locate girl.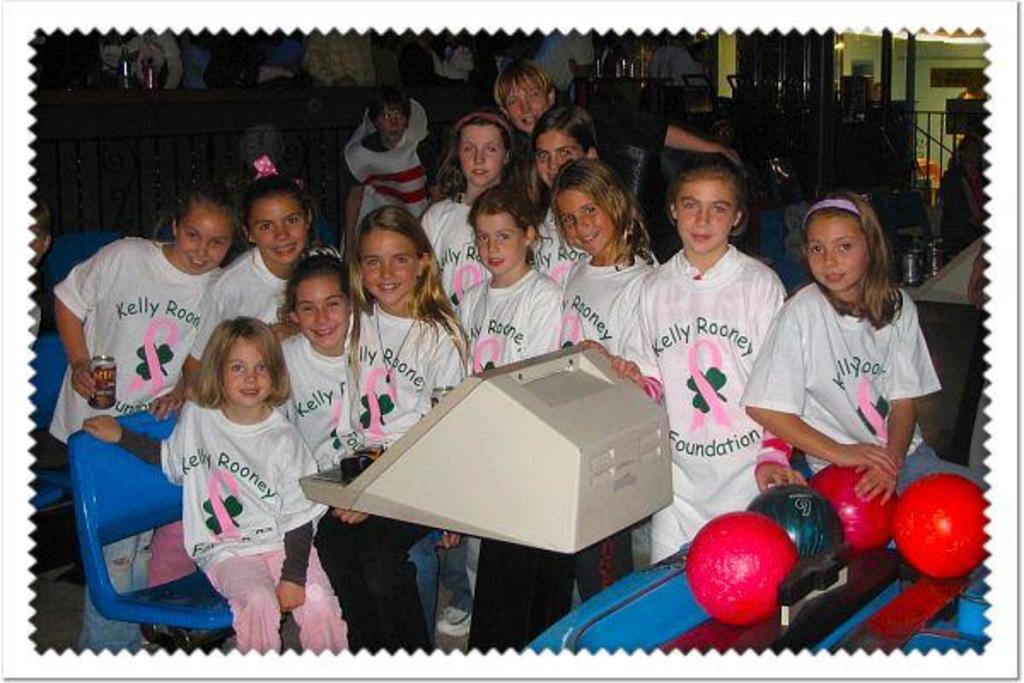
Bounding box: pyautogui.locateOnScreen(82, 316, 348, 652).
